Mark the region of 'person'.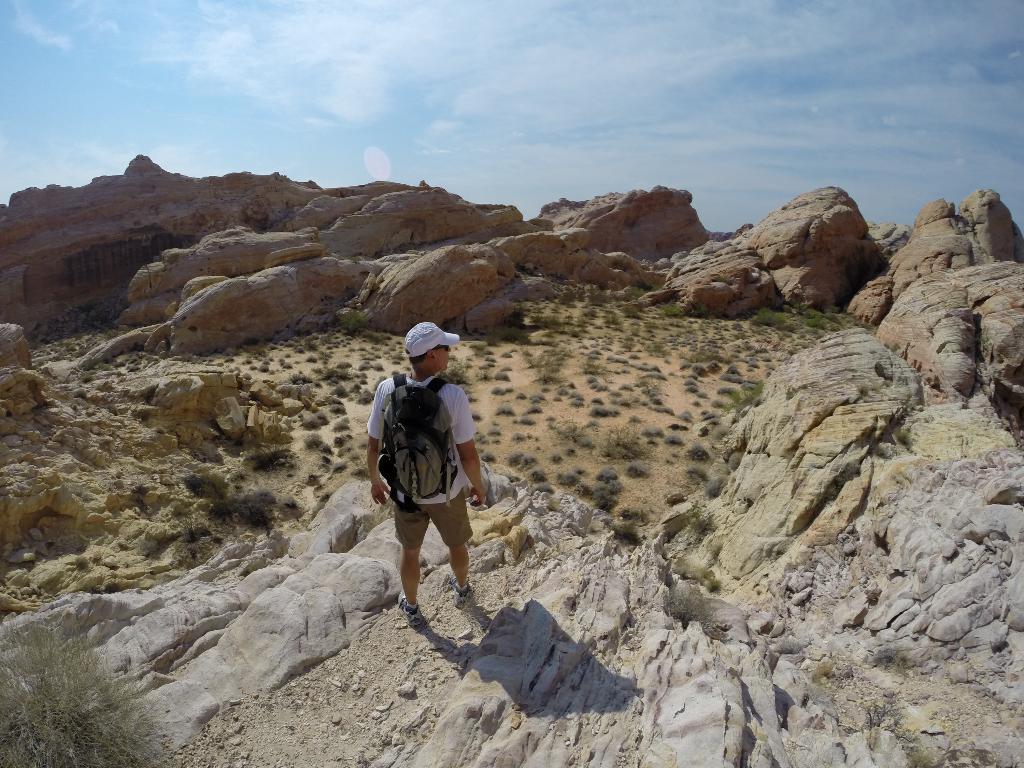
Region: (left=365, top=318, right=489, bottom=627).
